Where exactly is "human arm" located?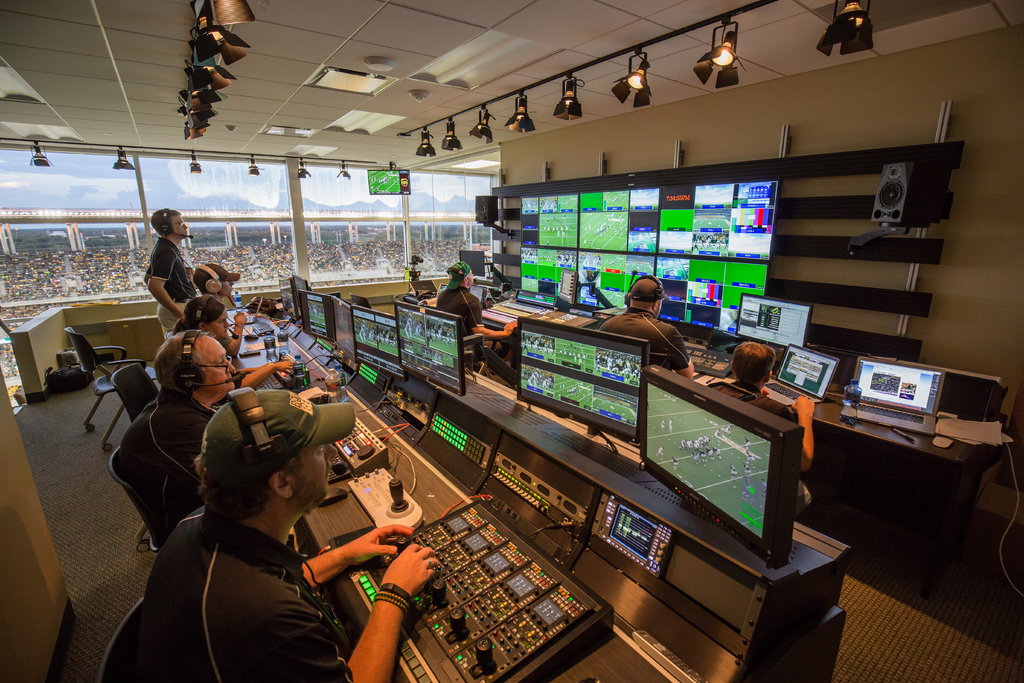
Its bounding box is locate(226, 349, 294, 386).
